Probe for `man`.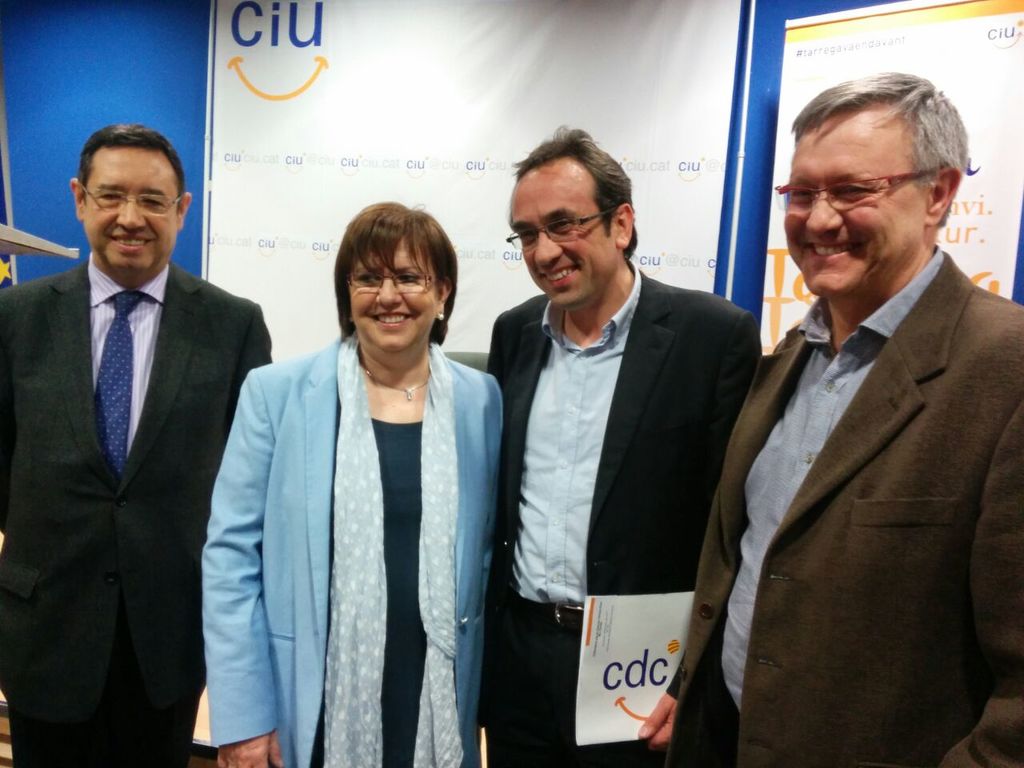
Probe result: 660 66 1023 767.
